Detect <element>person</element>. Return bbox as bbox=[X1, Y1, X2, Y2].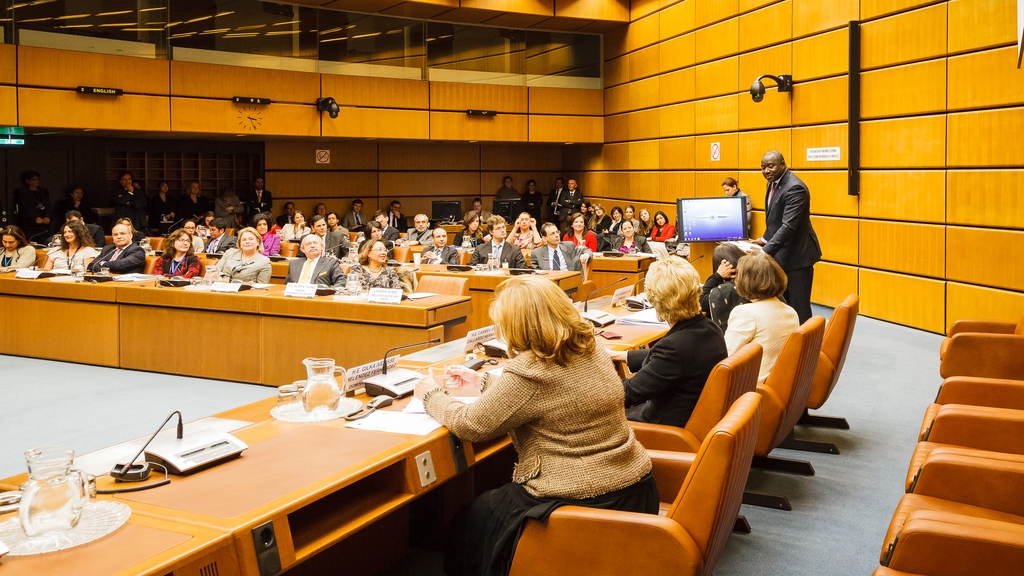
bbox=[547, 177, 566, 213].
